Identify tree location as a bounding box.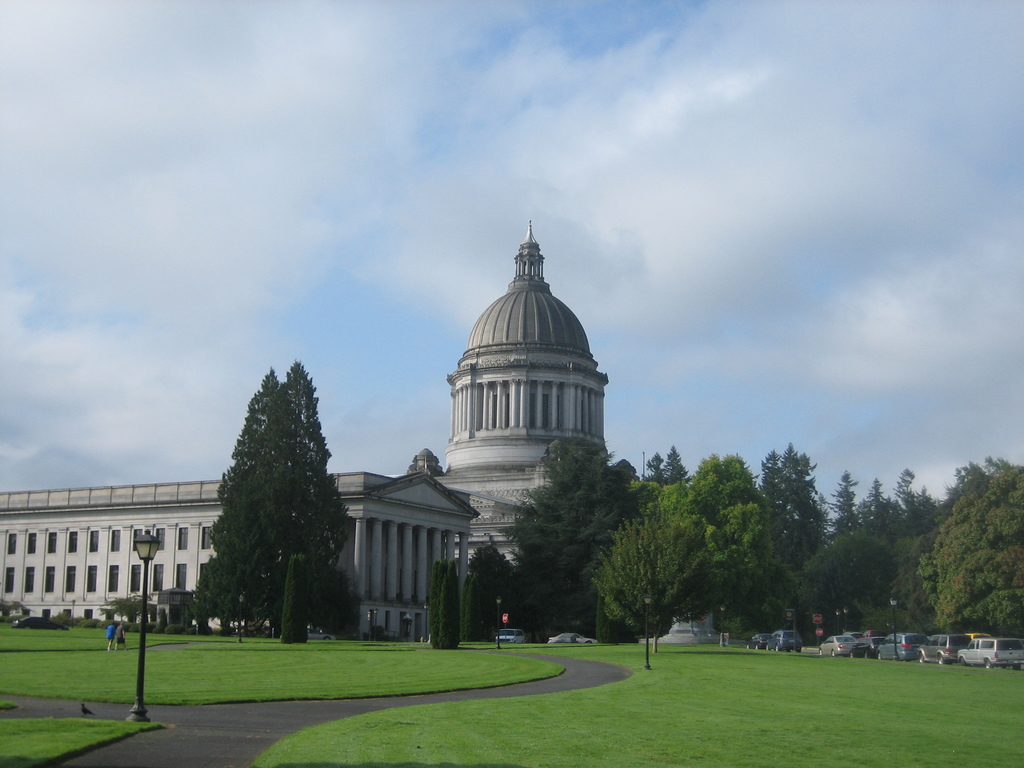
429,558,463,648.
